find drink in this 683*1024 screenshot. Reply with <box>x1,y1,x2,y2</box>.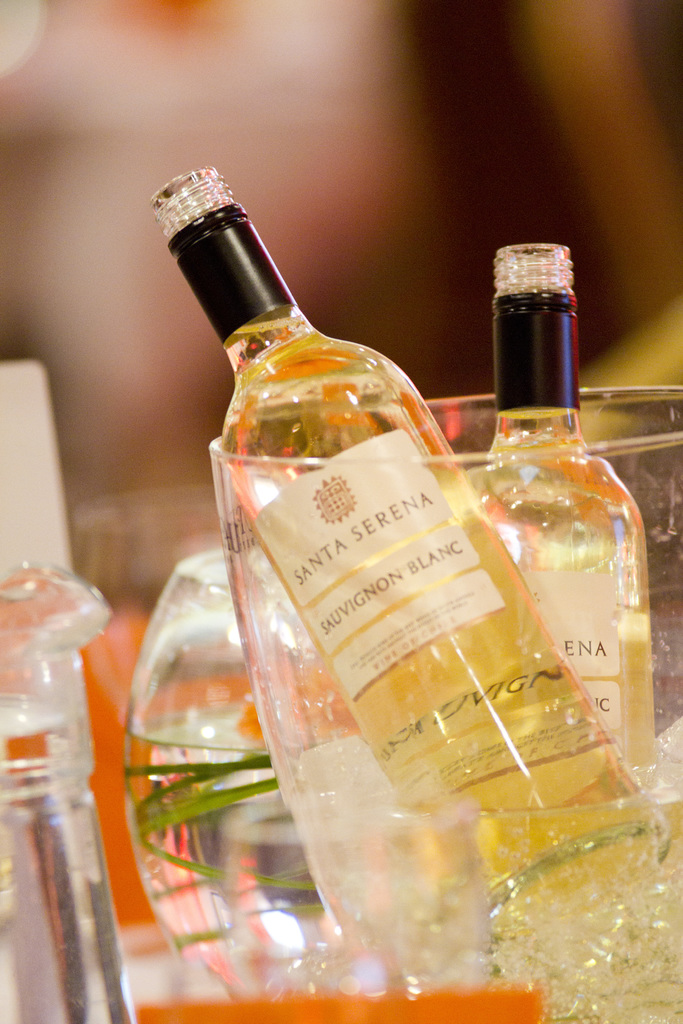
<box>0,698,135,1023</box>.
